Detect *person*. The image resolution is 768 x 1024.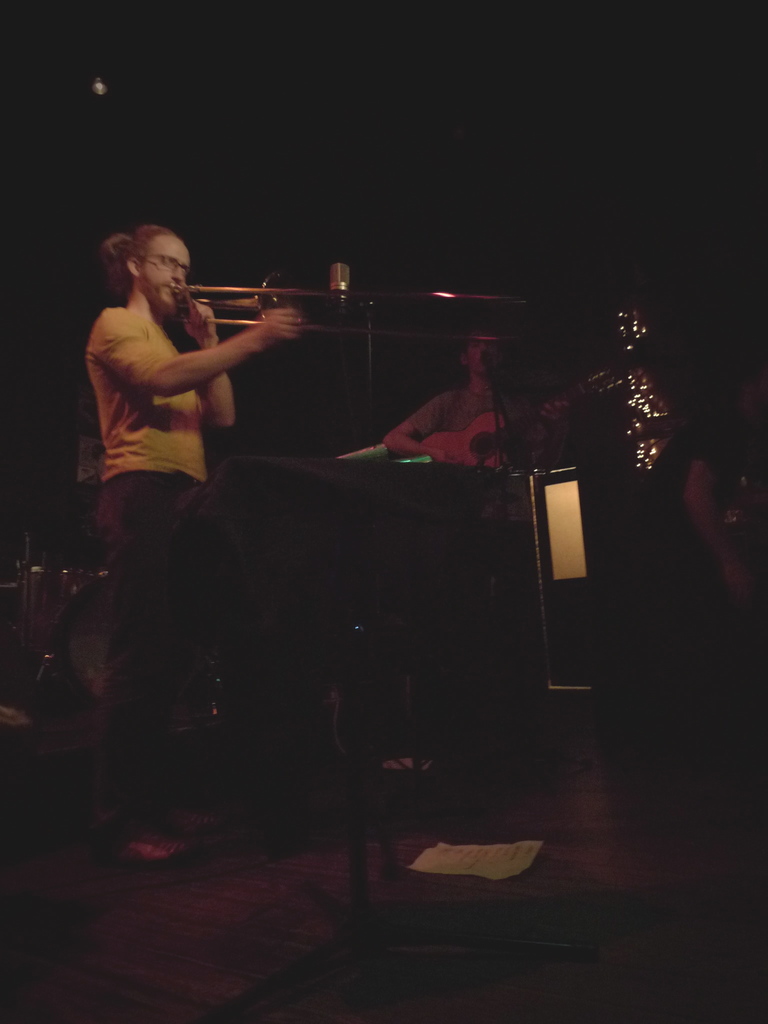
pyautogui.locateOnScreen(376, 335, 553, 762).
